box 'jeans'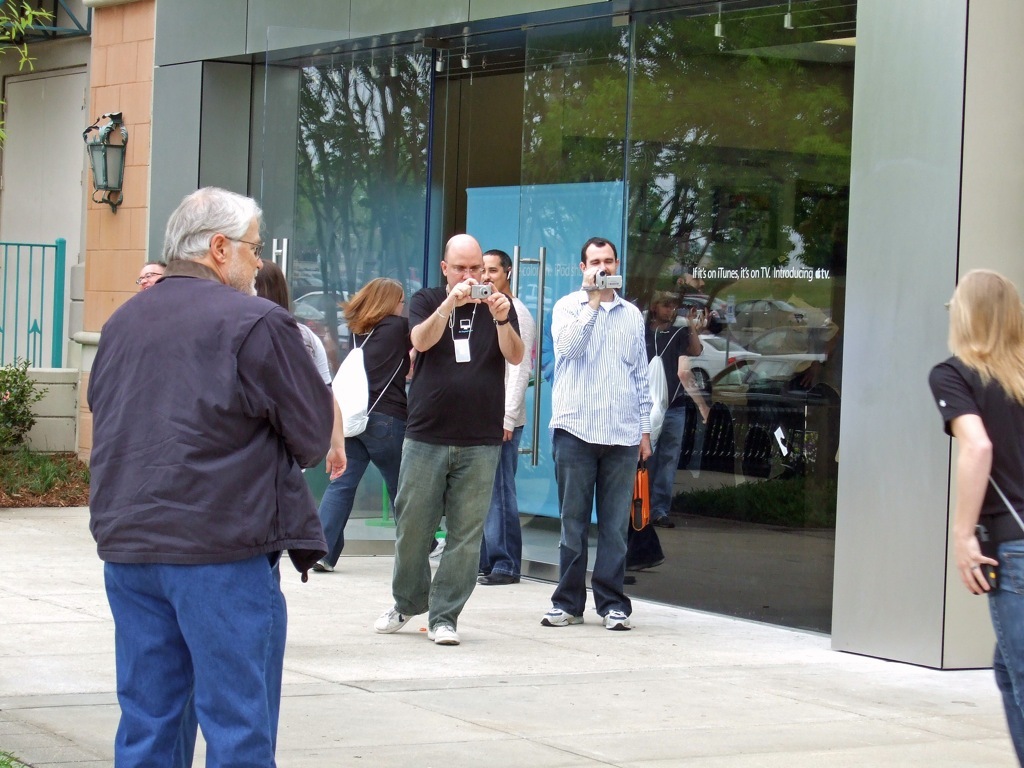
553, 421, 637, 614
